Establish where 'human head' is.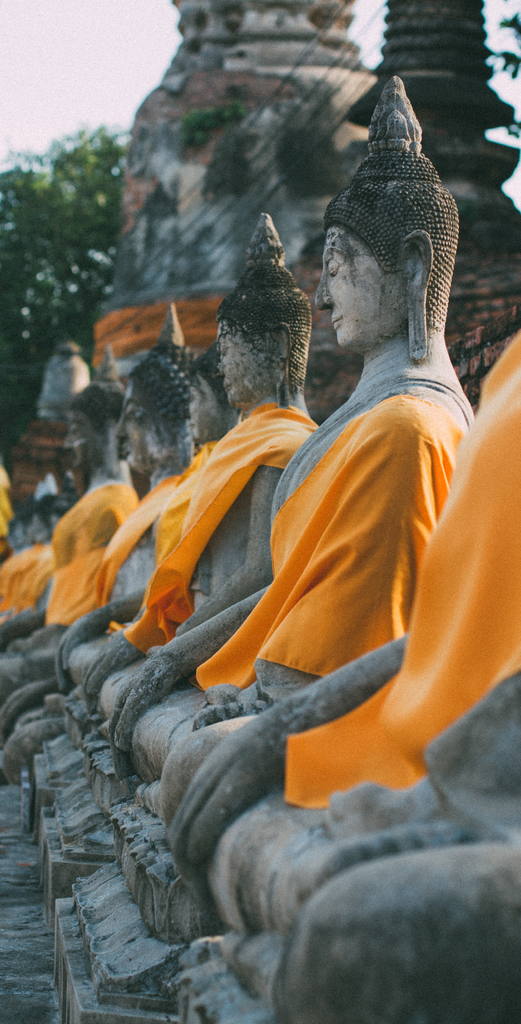
Established at 38:490:66:520.
